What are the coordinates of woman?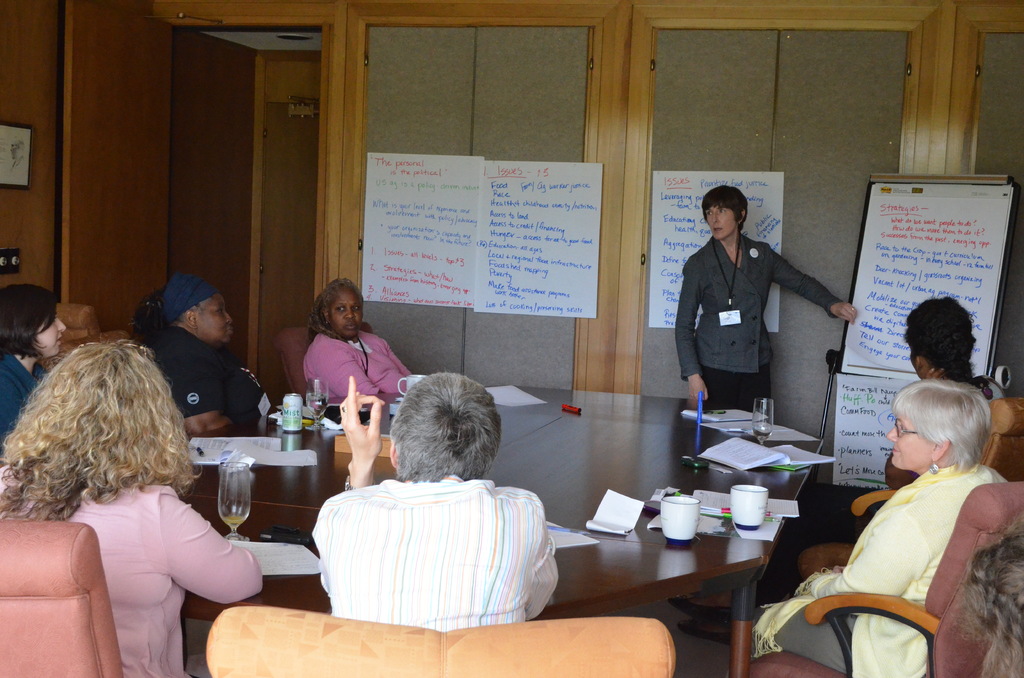
l=0, t=277, r=70, b=442.
